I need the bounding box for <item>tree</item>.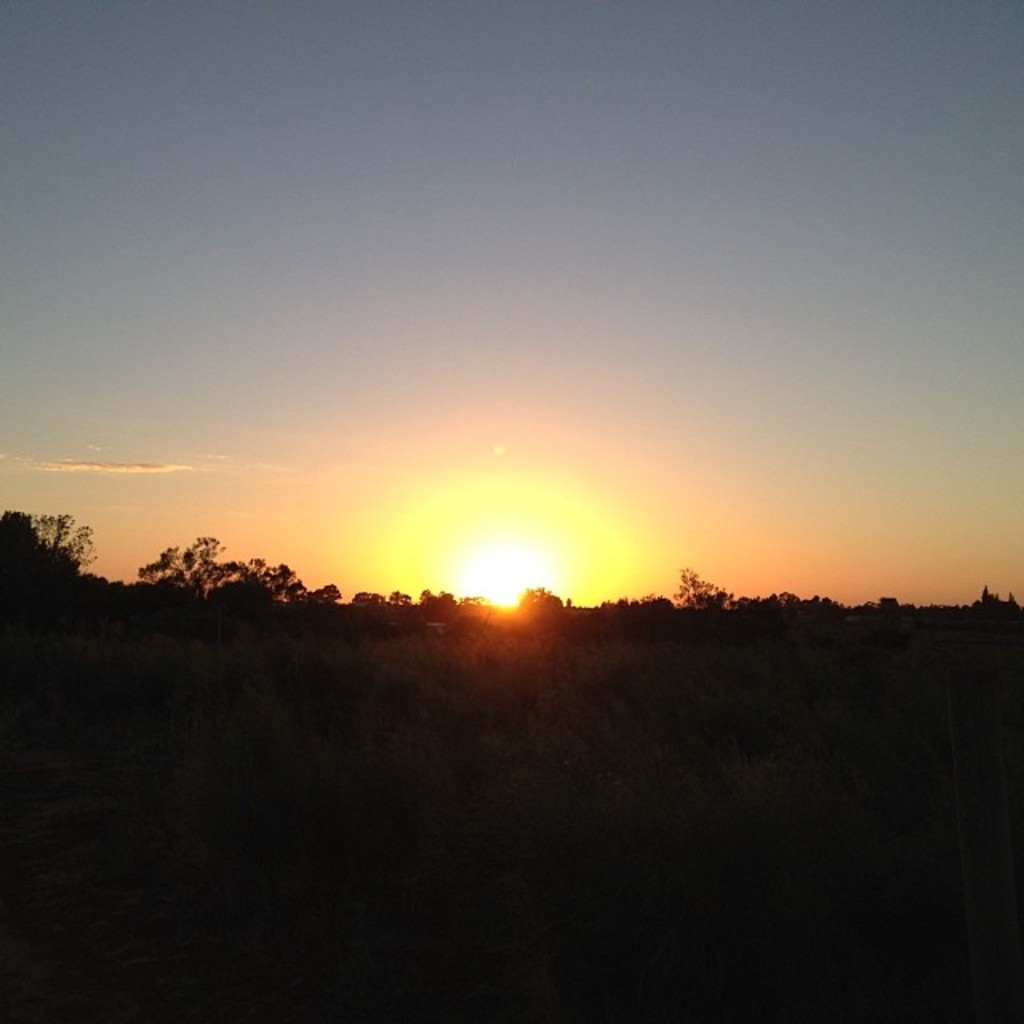
Here it is: [670,565,728,606].
